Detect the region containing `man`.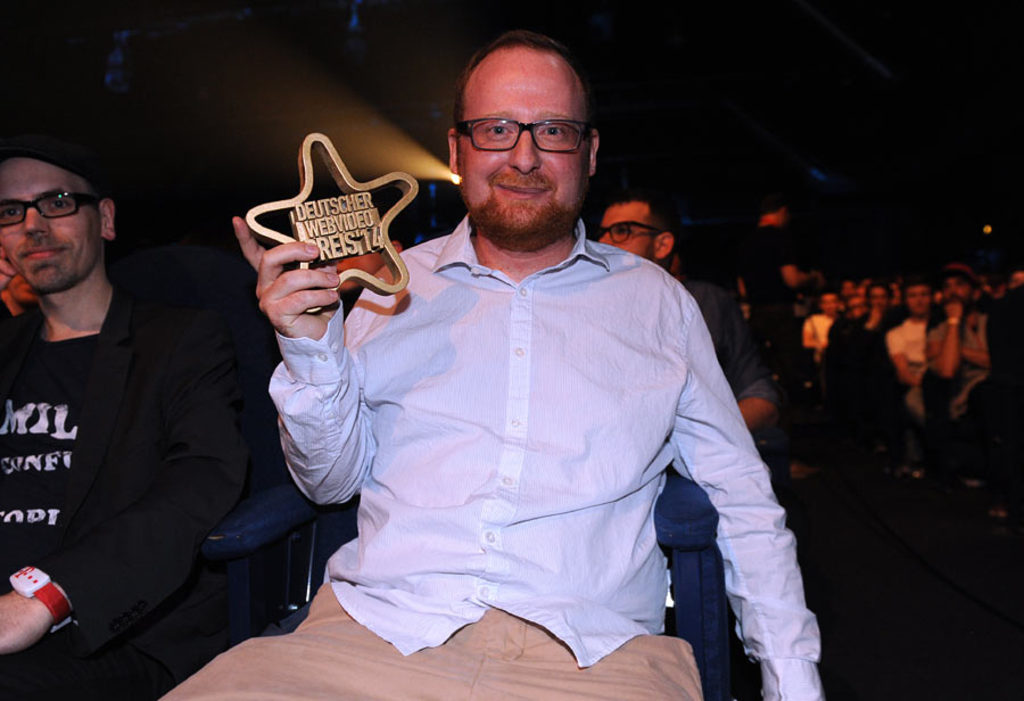
(601,185,776,700).
